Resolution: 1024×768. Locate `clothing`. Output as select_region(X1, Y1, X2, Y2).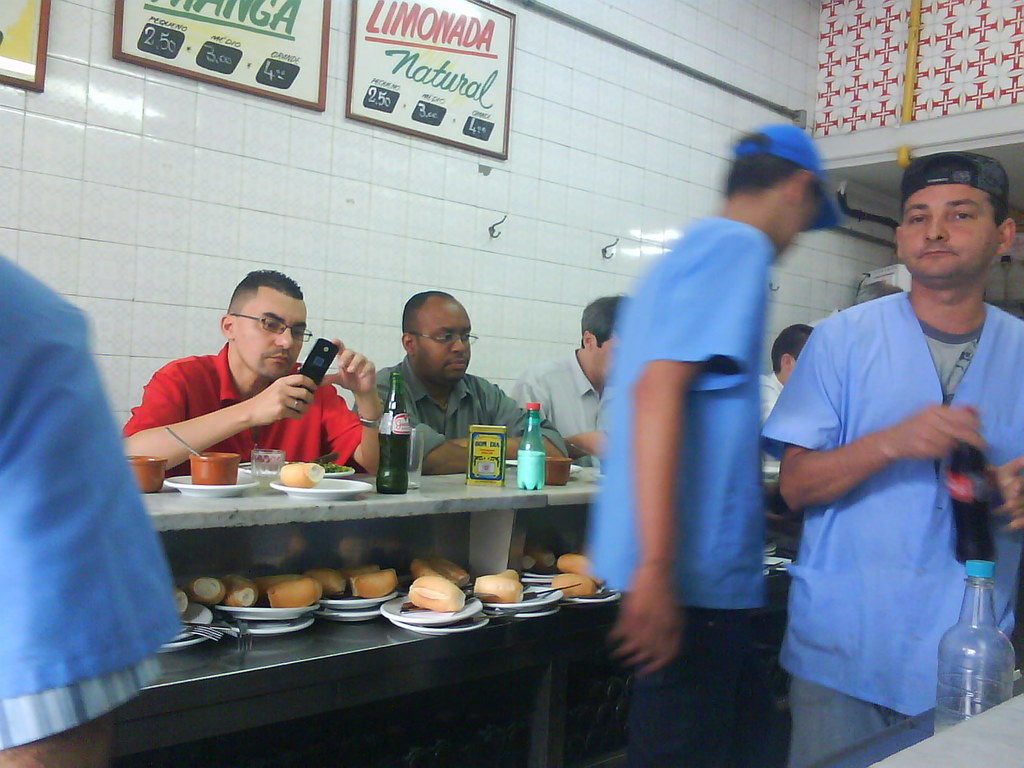
select_region(509, 346, 625, 476).
